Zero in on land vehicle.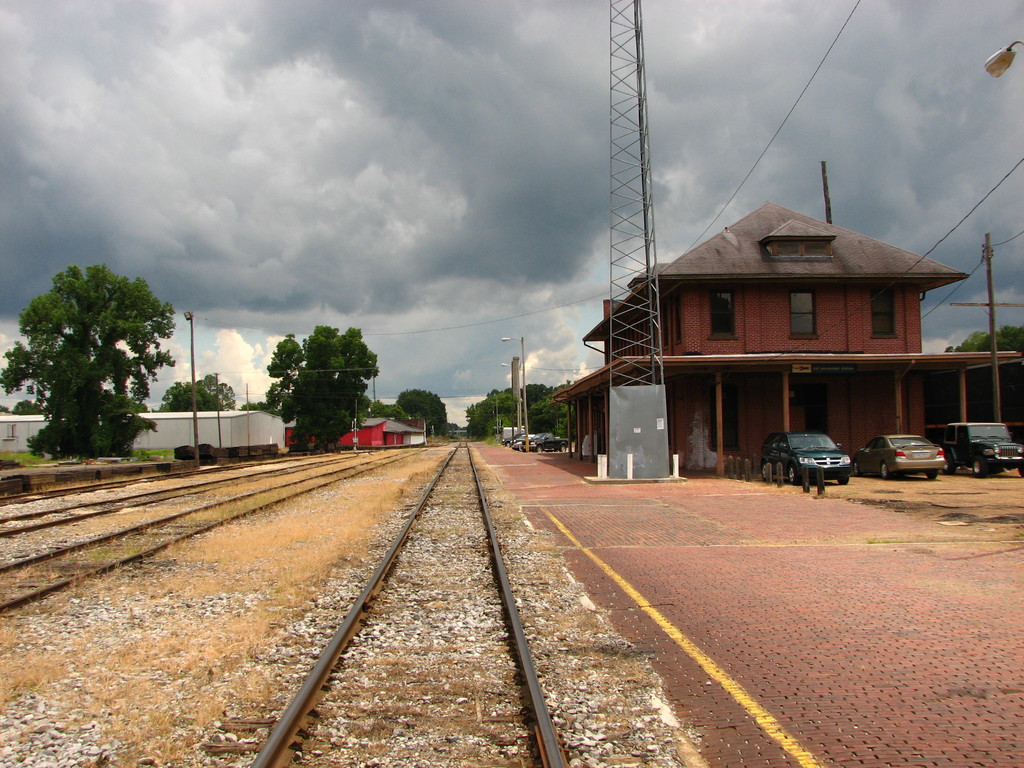
Zeroed in: (513,436,534,449).
